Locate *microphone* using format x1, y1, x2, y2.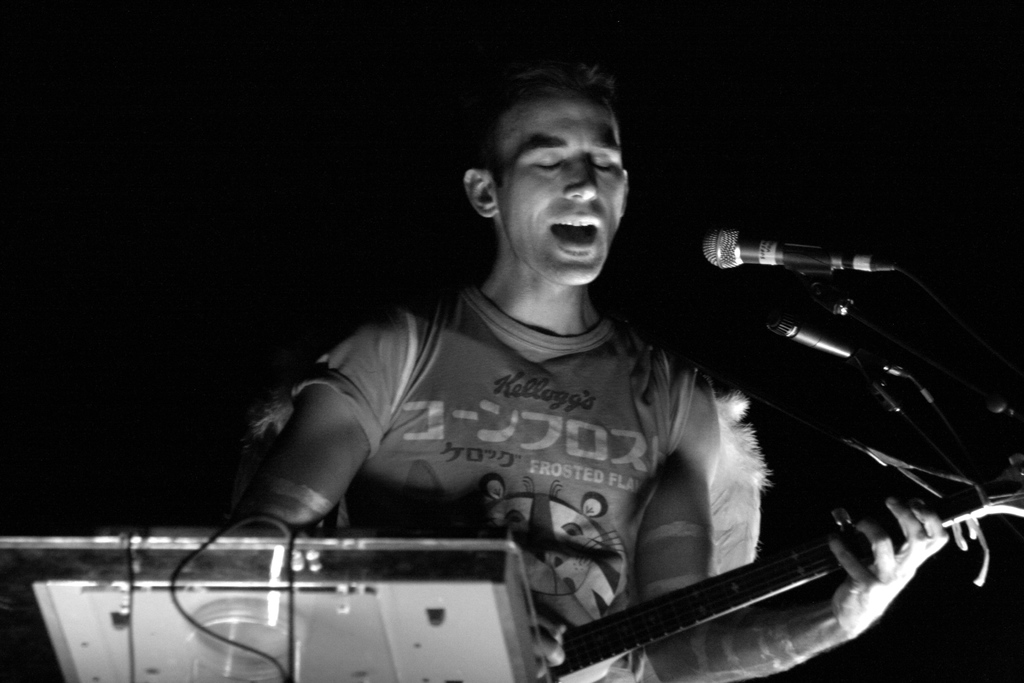
703, 226, 905, 267.
